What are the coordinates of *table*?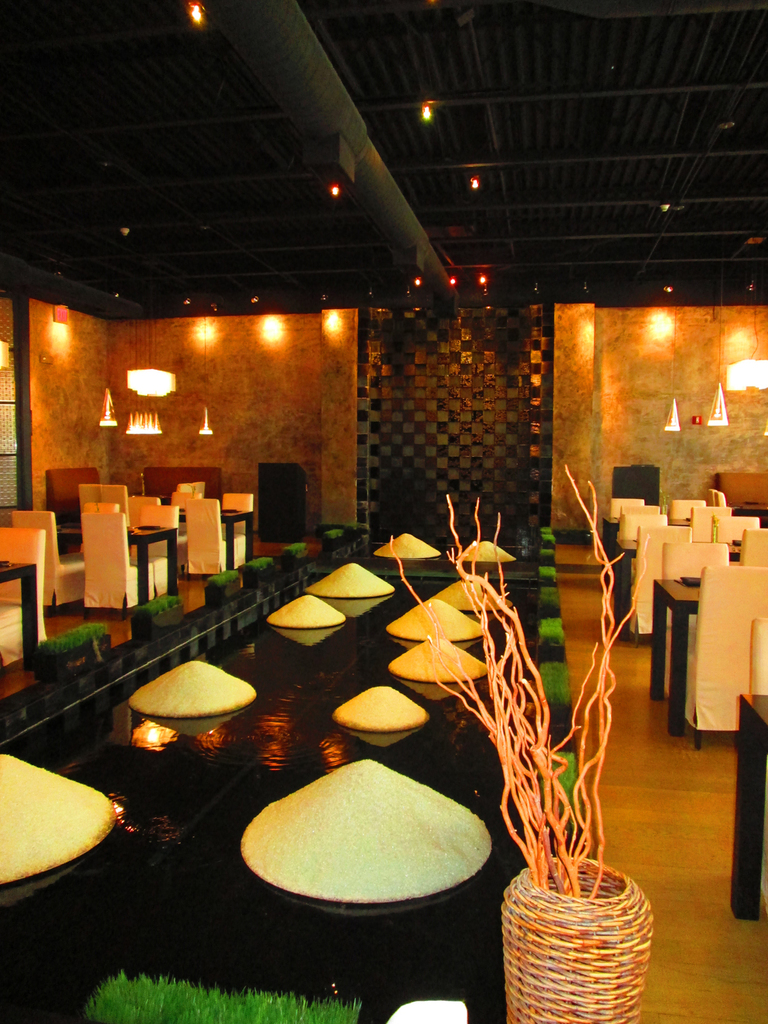
<bbox>0, 564, 33, 668</bbox>.
